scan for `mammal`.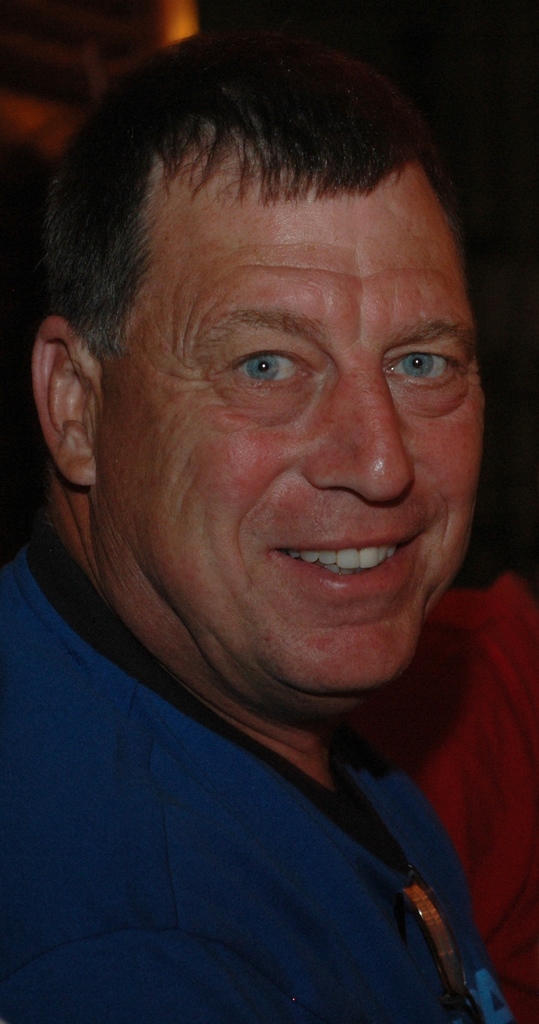
Scan result: region(1, 0, 538, 1009).
